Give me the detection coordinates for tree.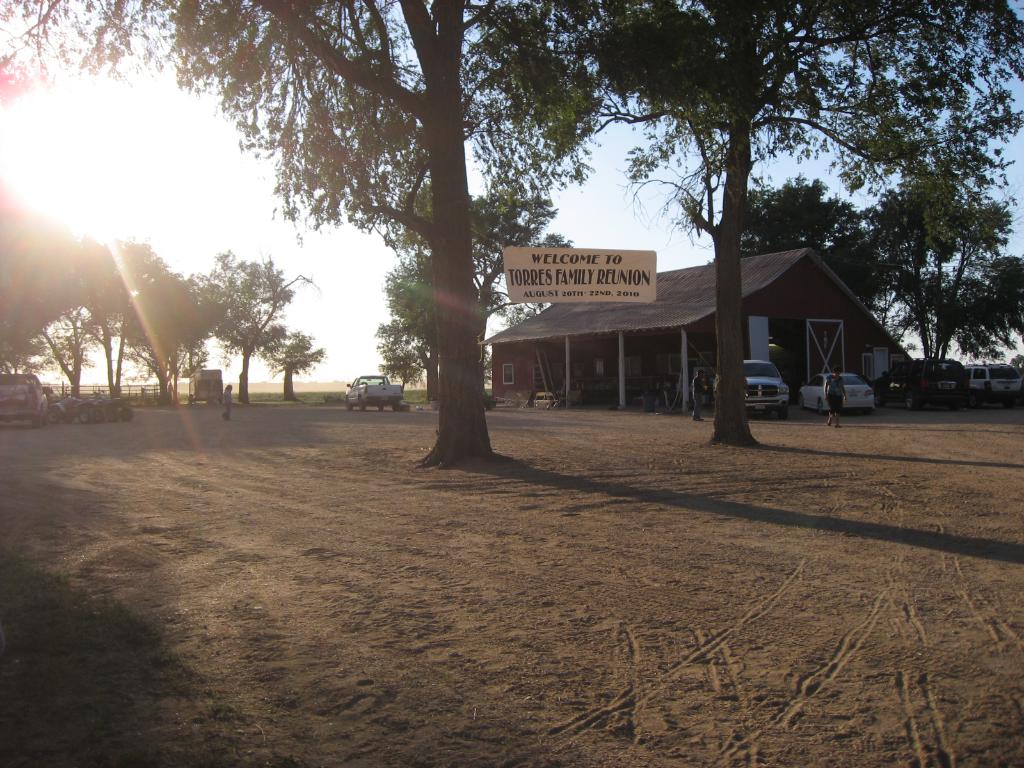
<box>120,269,228,401</box>.
